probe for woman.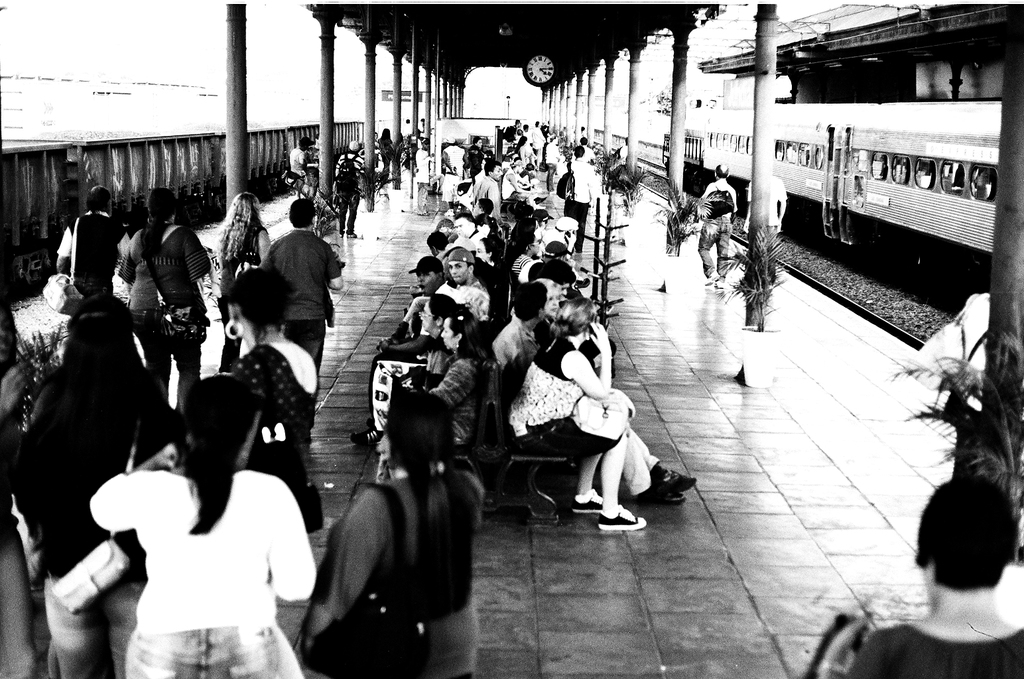
Probe result: box=[298, 389, 485, 678].
